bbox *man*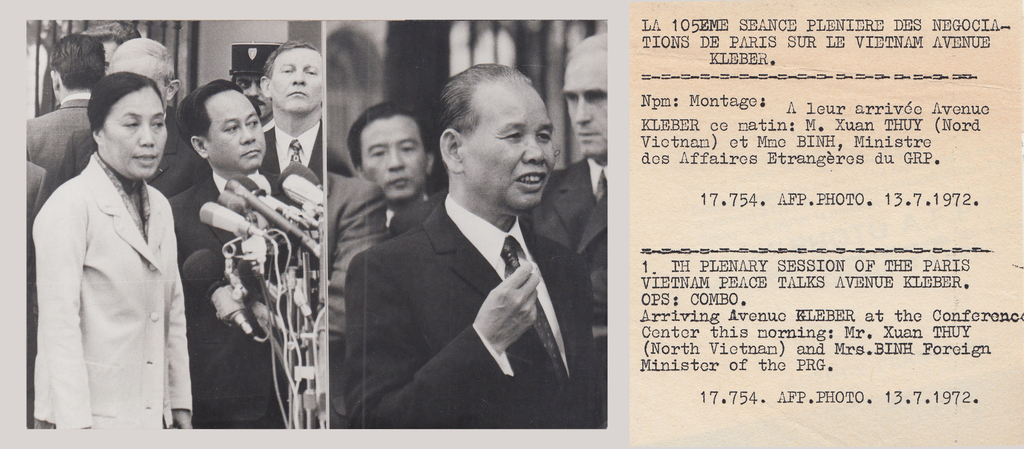
[262,40,325,208]
